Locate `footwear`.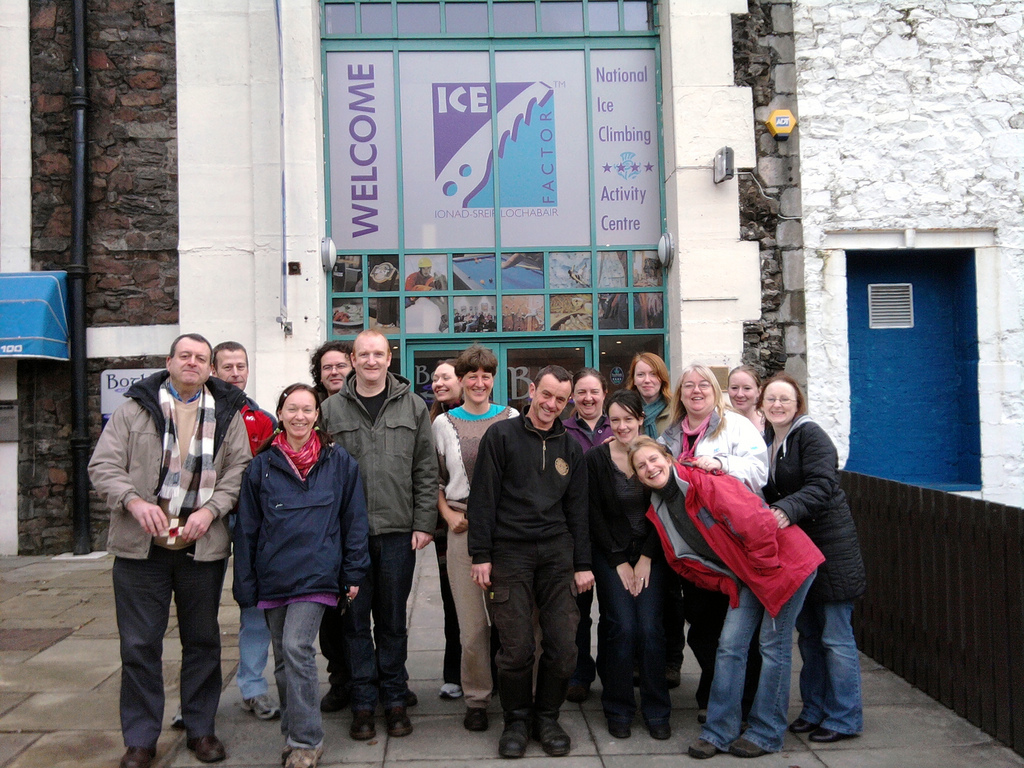
Bounding box: BBox(697, 709, 705, 719).
